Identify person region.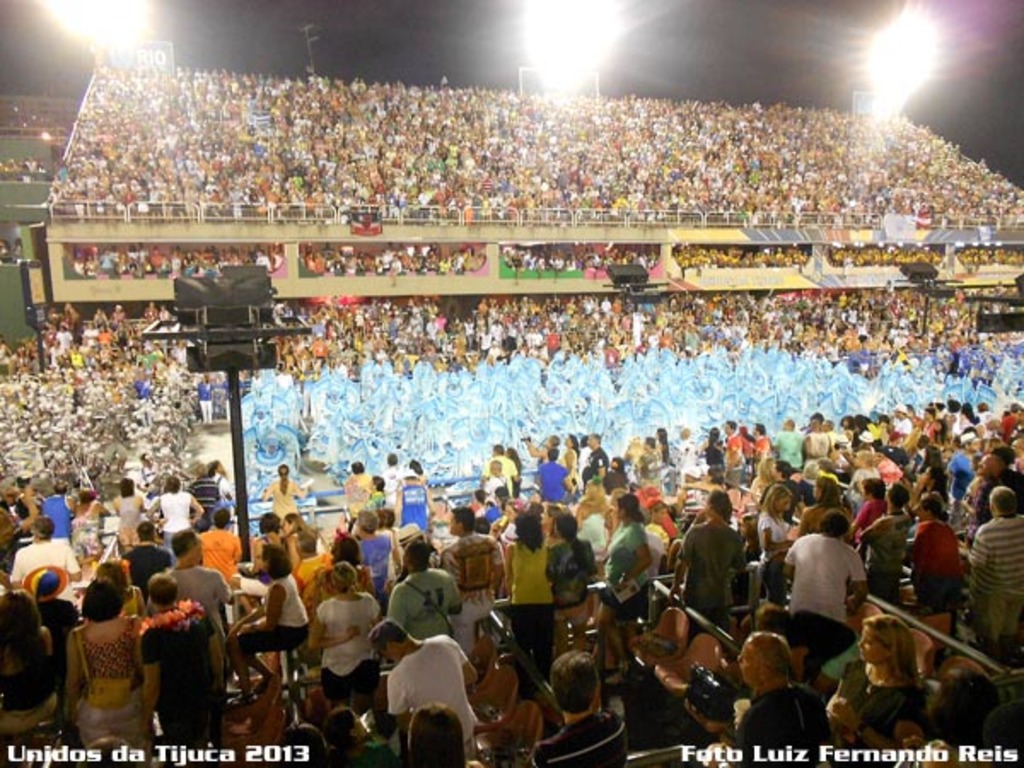
Region: [788, 510, 870, 669].
